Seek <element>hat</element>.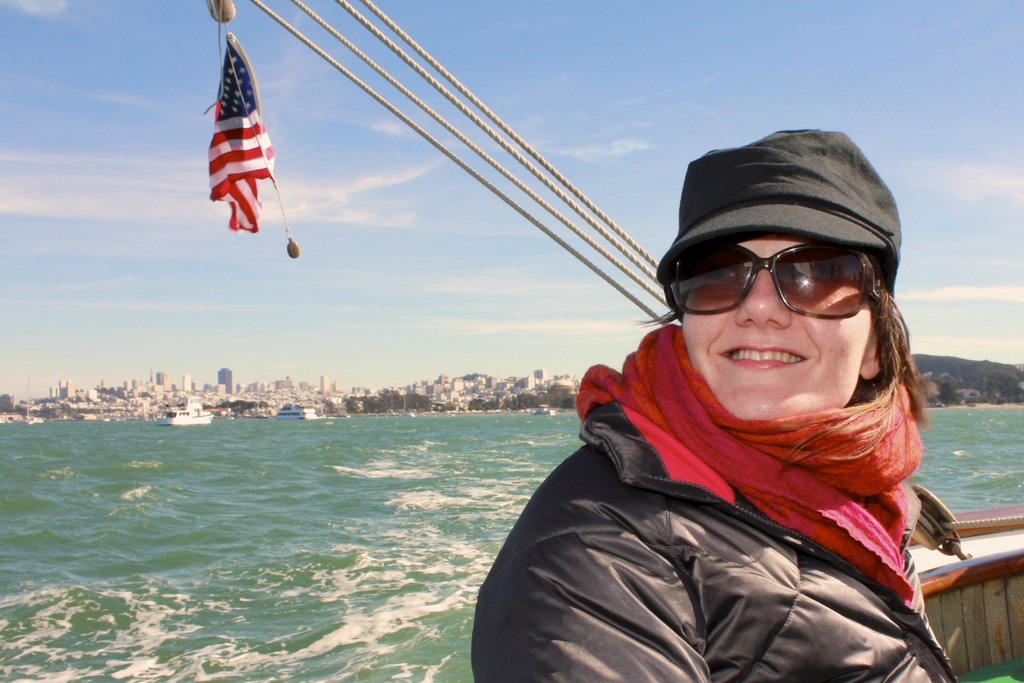
x1=660, y1=120, x2=910, y2=292.
